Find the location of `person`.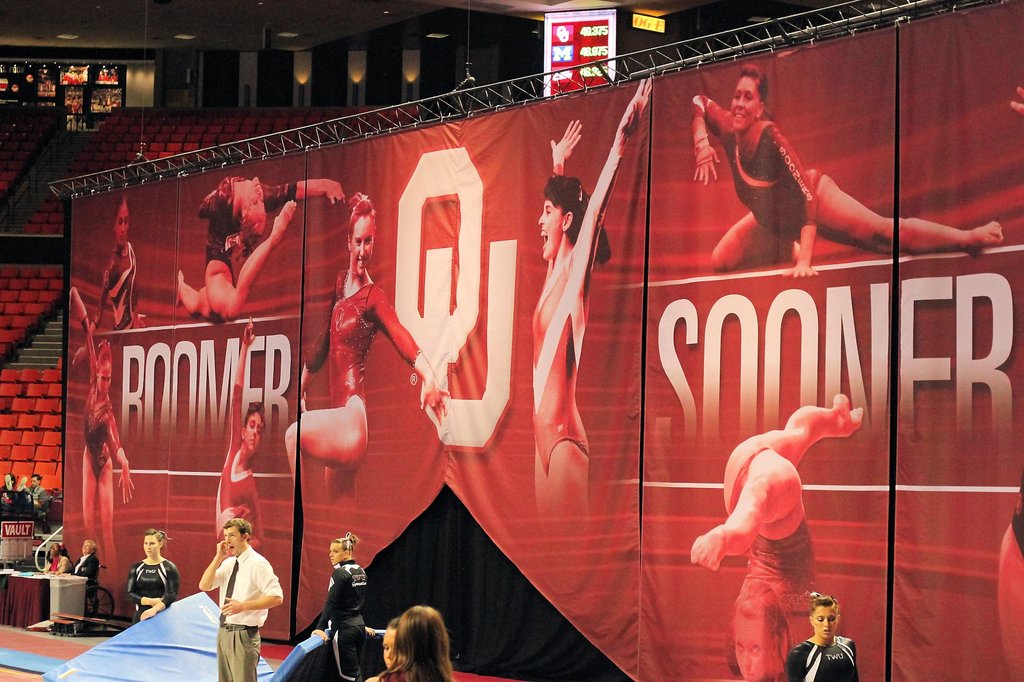
Location: [309,529,376,680].
